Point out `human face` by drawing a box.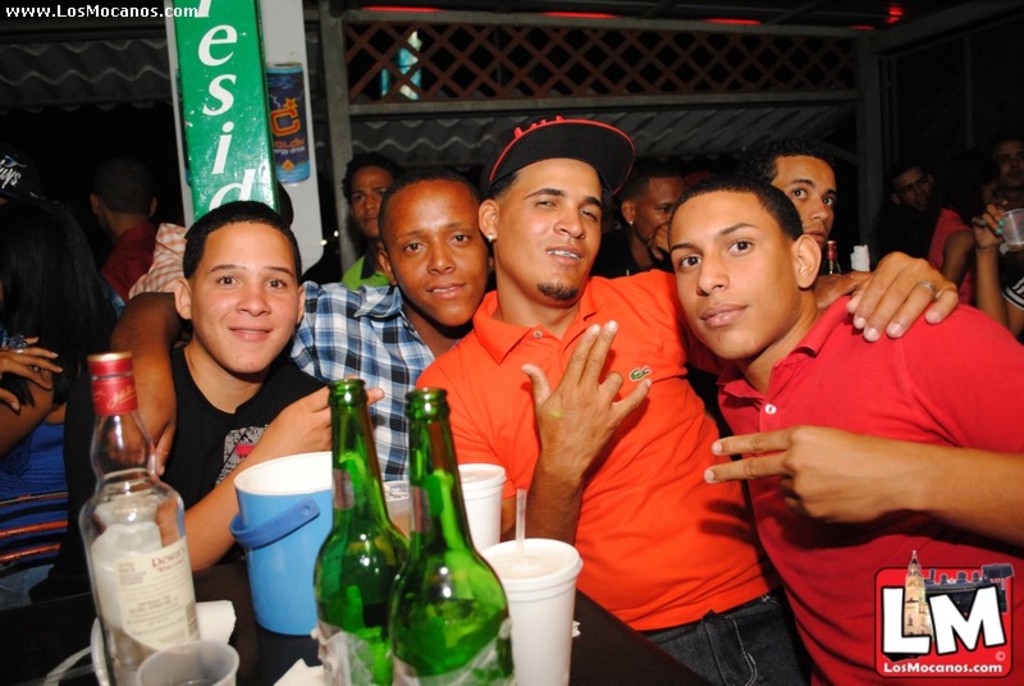
locate(639, 178, 682, 243).
